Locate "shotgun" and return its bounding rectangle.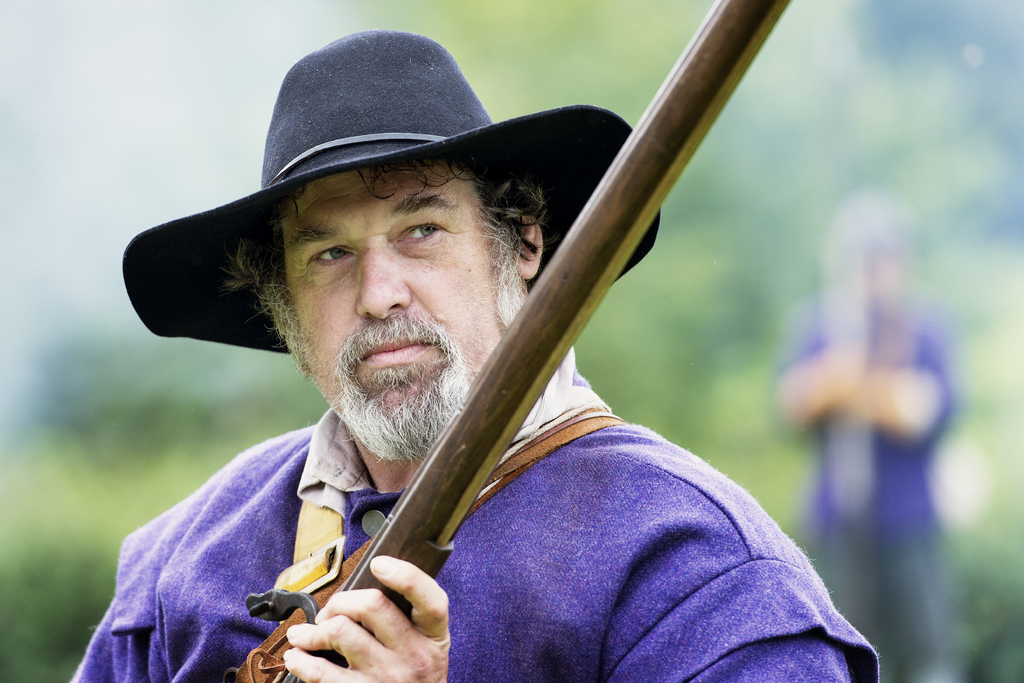
(217,0,790,680).
